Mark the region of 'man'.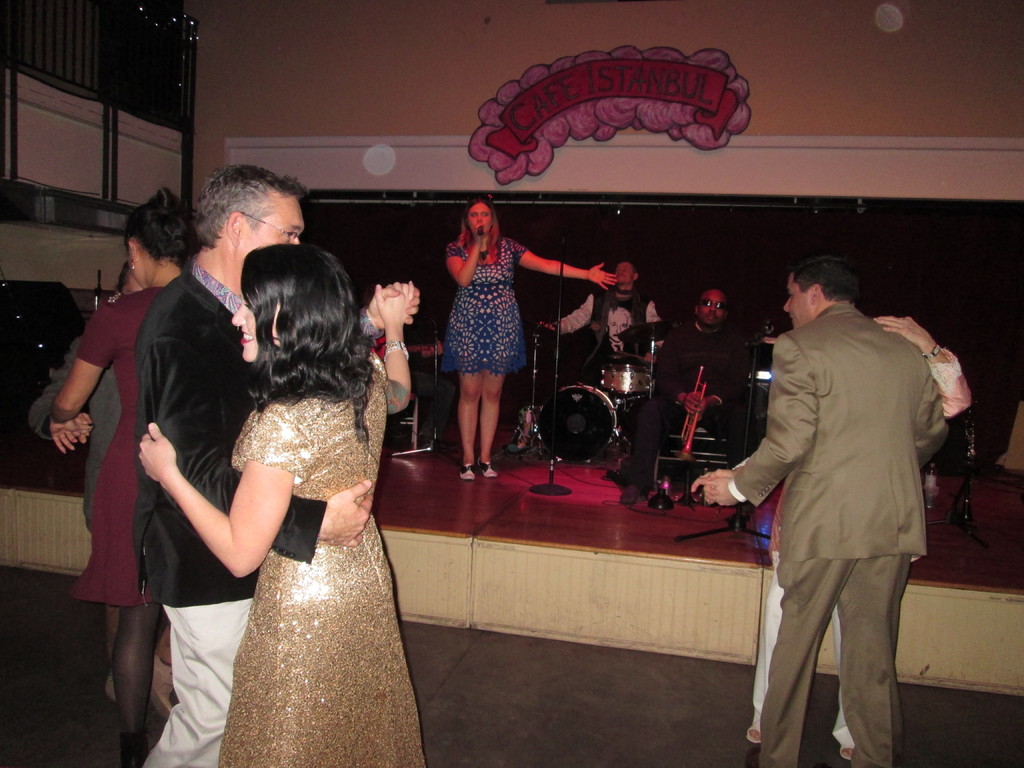
Region: Rect(136, 163, 420, 767).
